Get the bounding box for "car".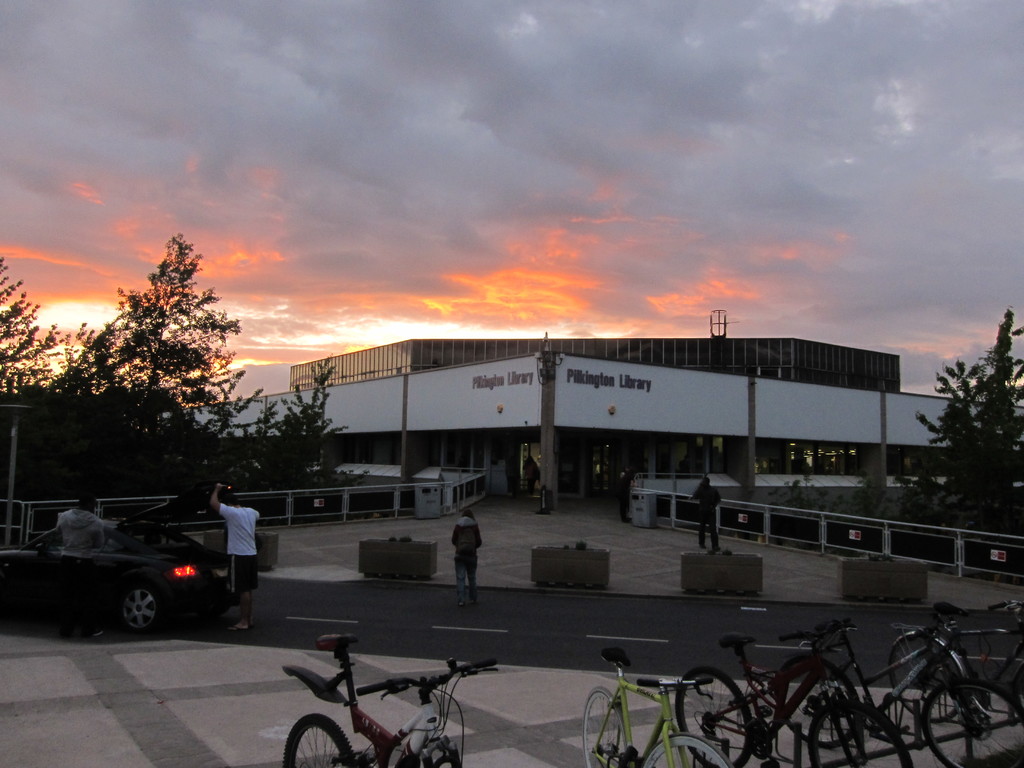
0 500 237 636.
